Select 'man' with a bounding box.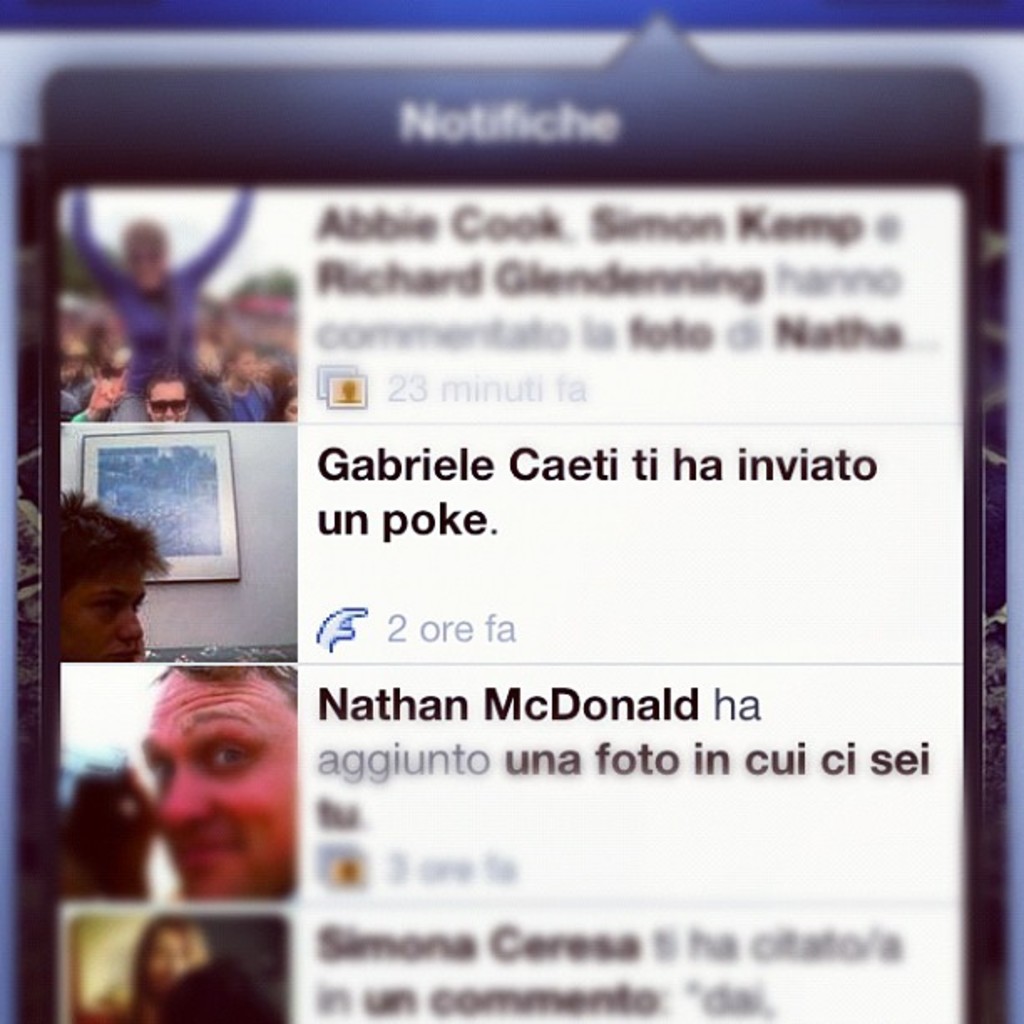
[69,358,191,423].
